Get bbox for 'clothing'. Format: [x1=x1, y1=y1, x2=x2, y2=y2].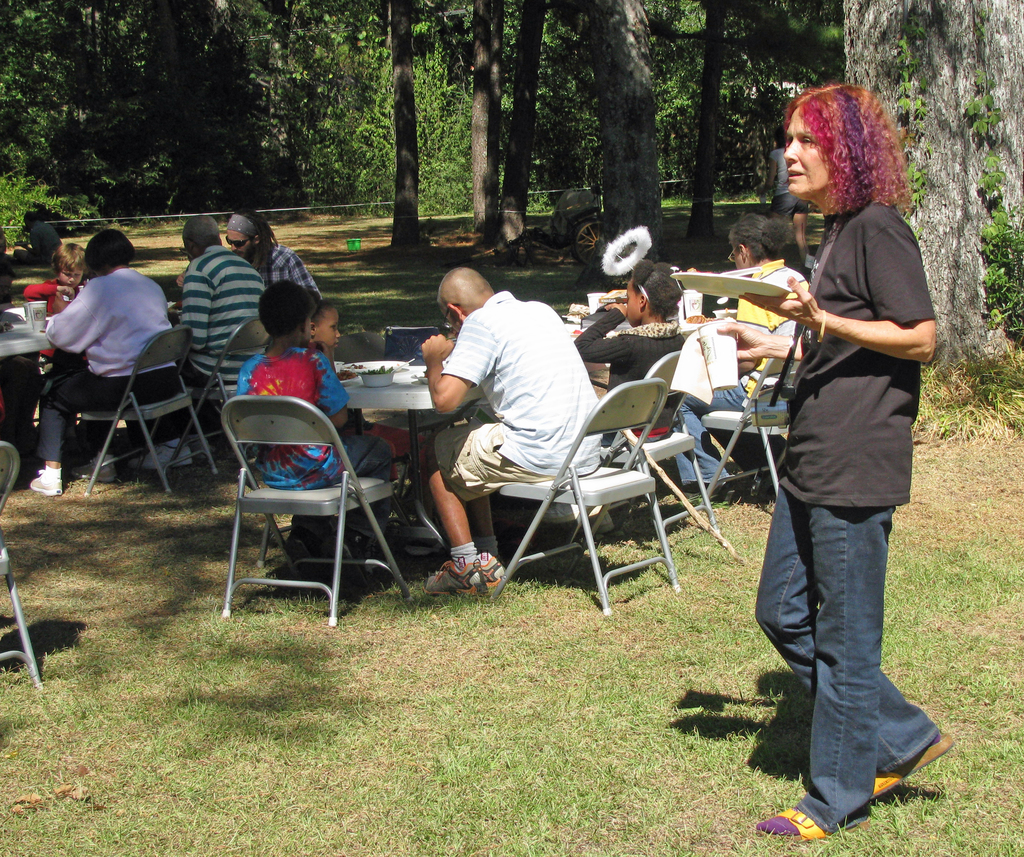
[x1=257, y1=240, x2=328, y2=302].
